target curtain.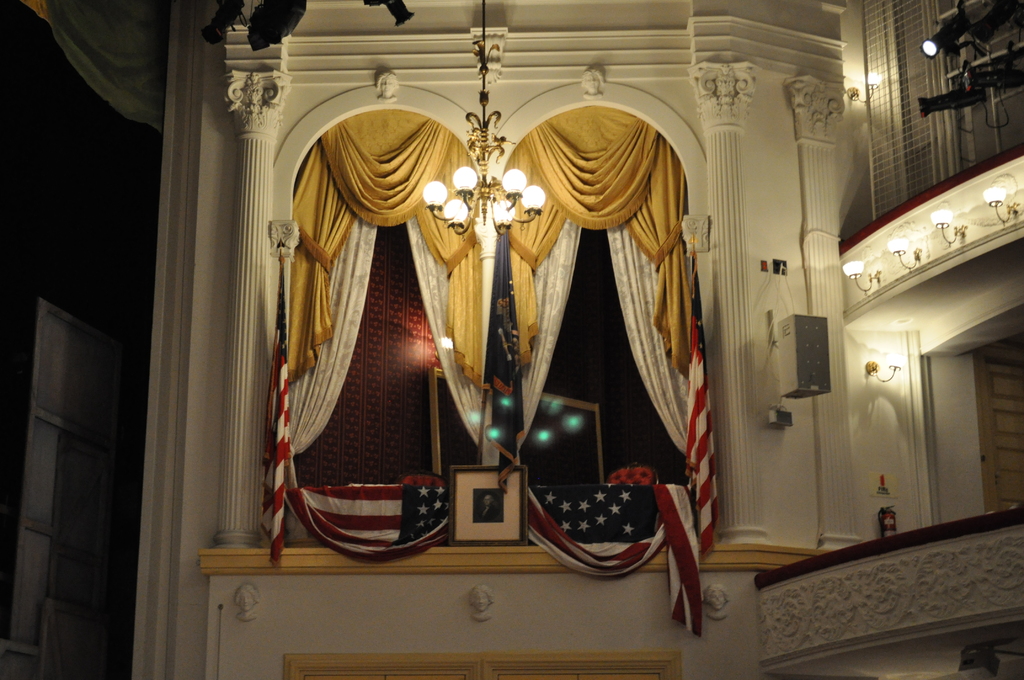
Target region: pyautogui.locateOnScreen(497, 72, 734, 580).
